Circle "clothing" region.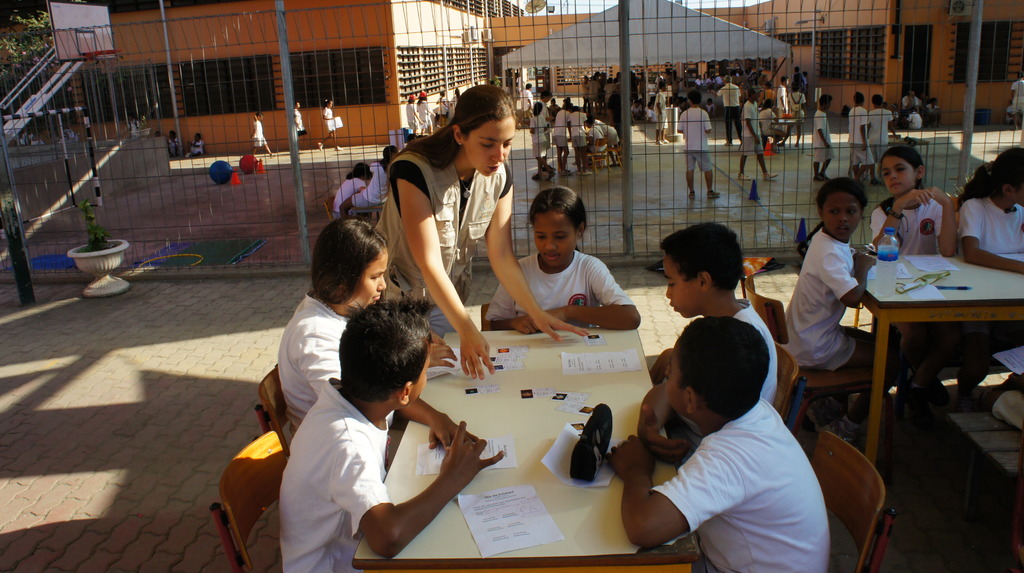
Region: 788/90/808/129.
